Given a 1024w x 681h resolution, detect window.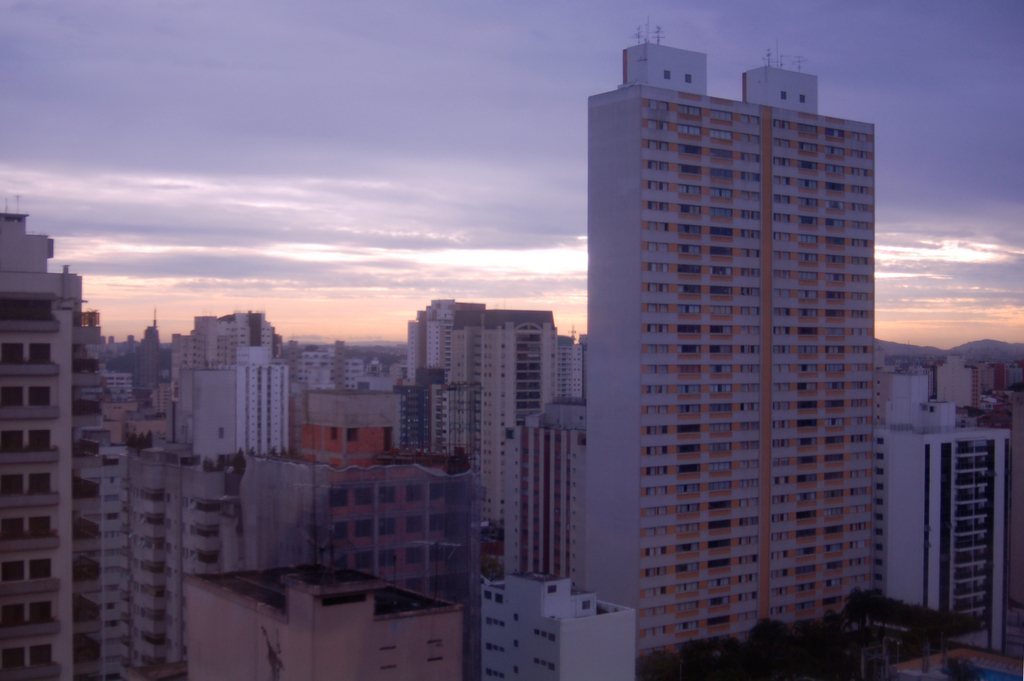
(676, 226, 698, 233).
